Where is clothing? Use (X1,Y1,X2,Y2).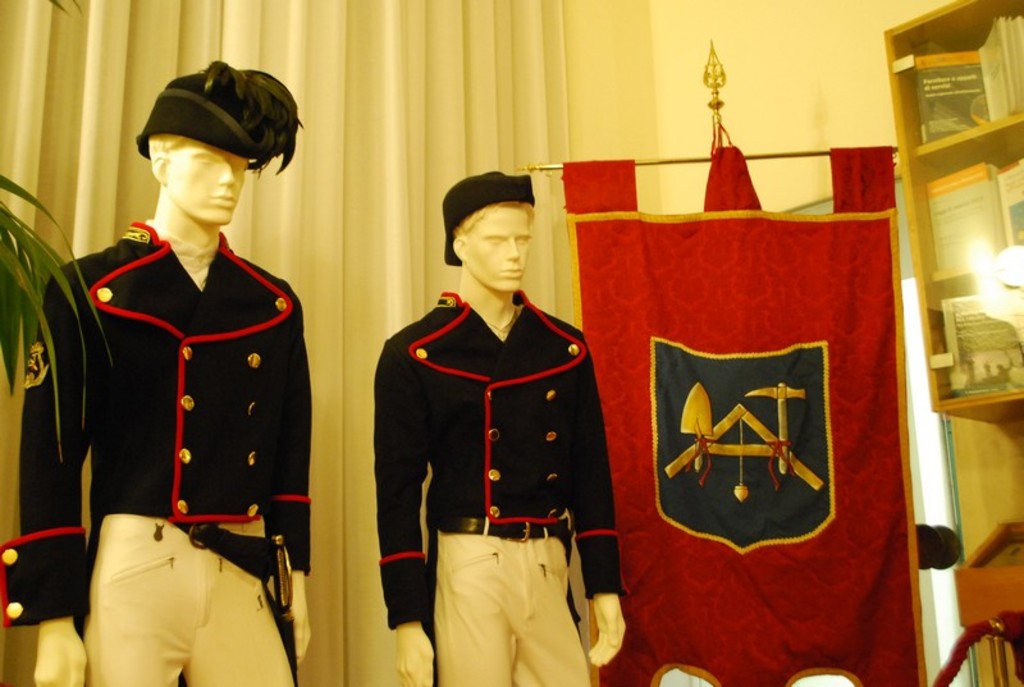
(372,297,631,624).
